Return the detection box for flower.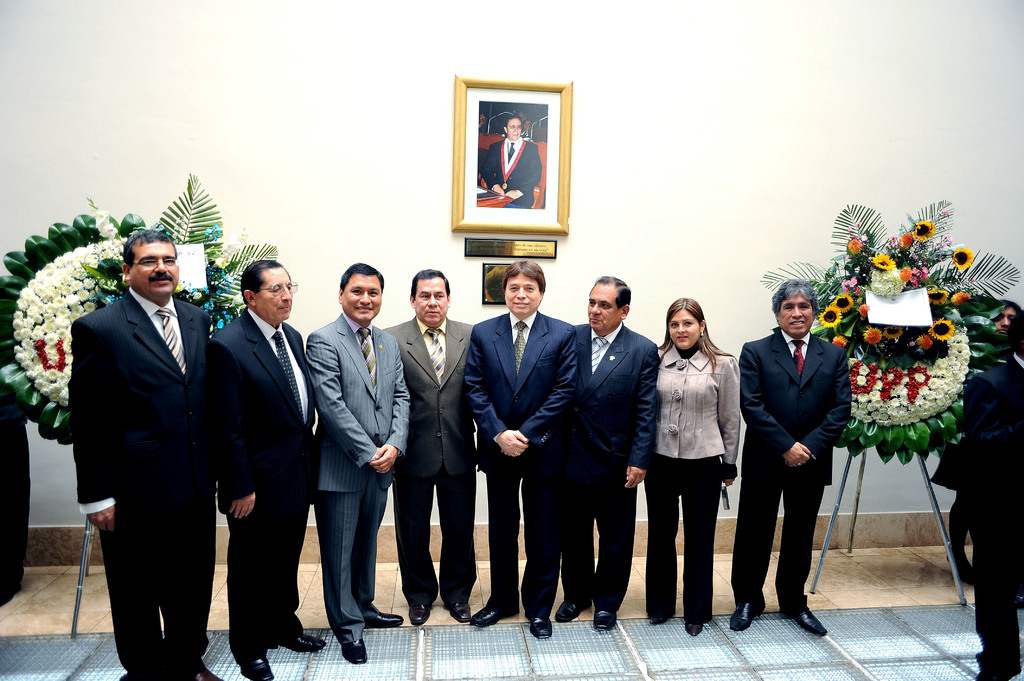
left=927, top=321, right=952, bottom=343.
